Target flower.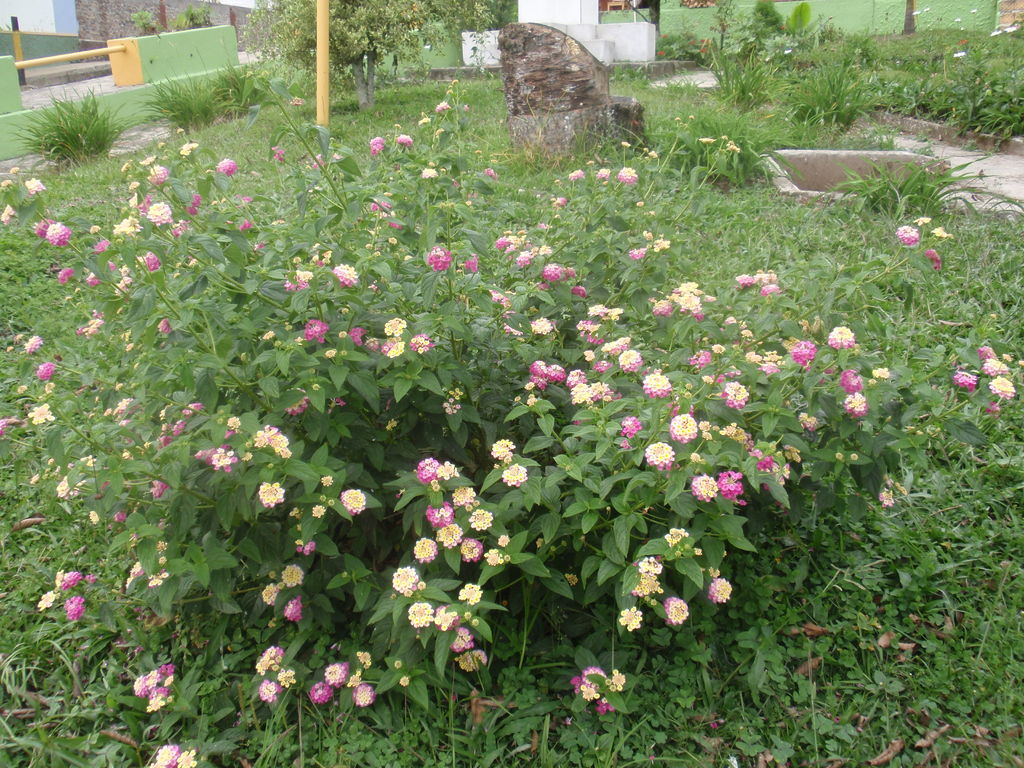
Target region: {"left": 335, "top": 266, "right": 357, "bottom": 286}.
